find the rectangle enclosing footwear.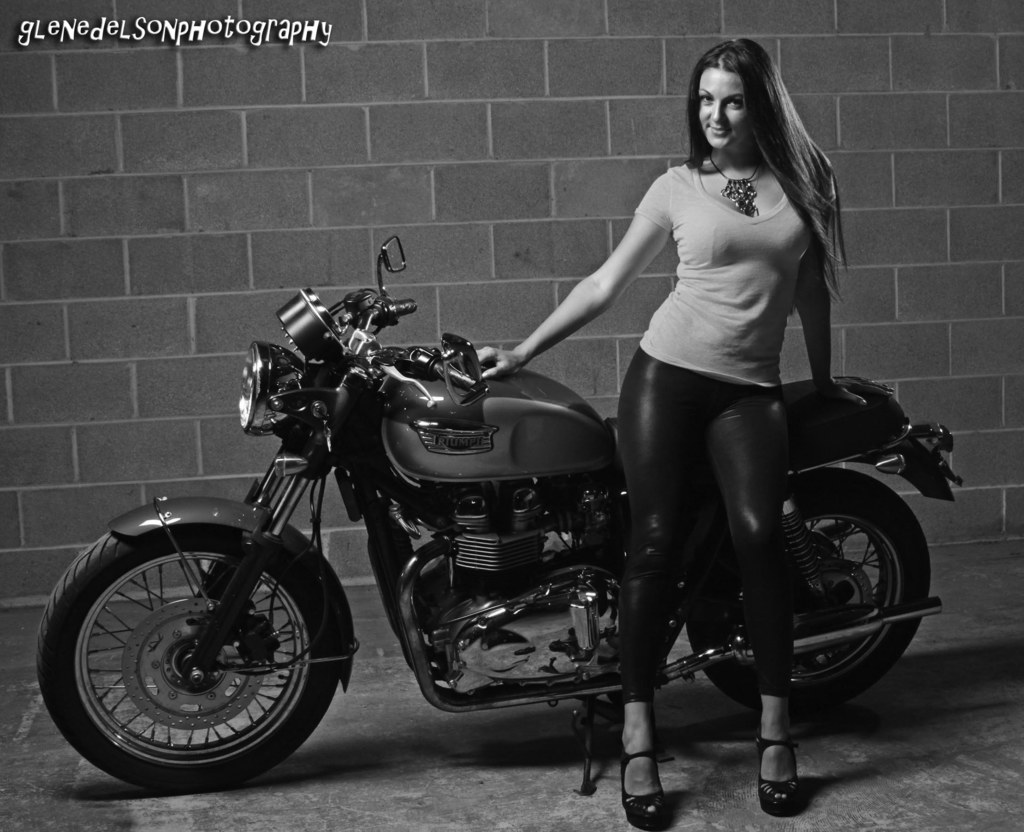
[x1=755, y1=713, x2=829, y2=807].
